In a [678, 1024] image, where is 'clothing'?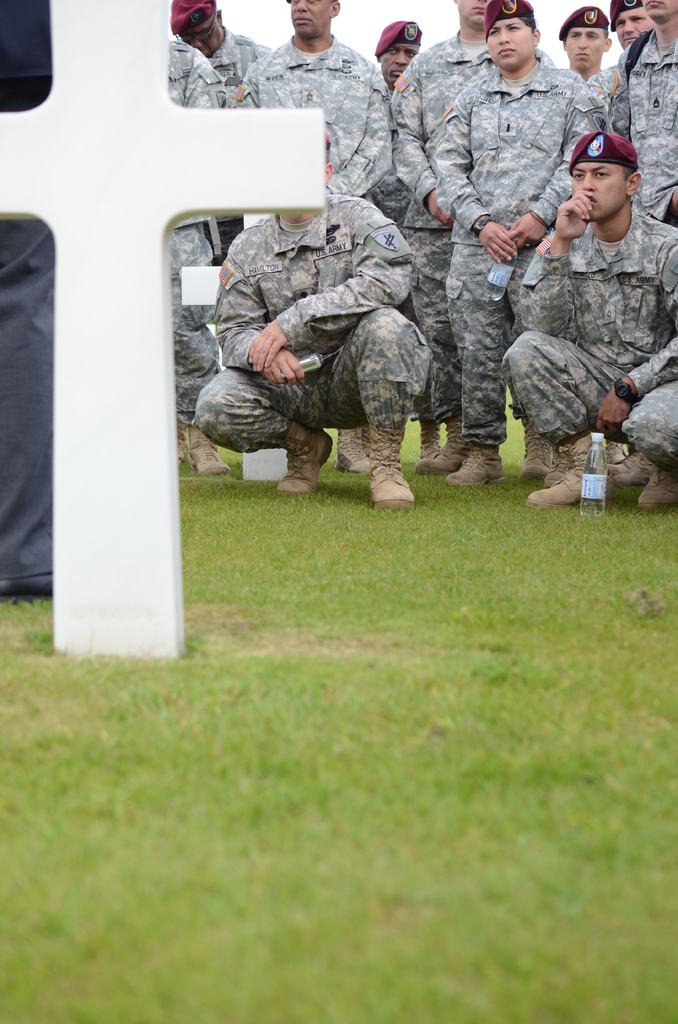
box=[506, 149, 652, 472].
